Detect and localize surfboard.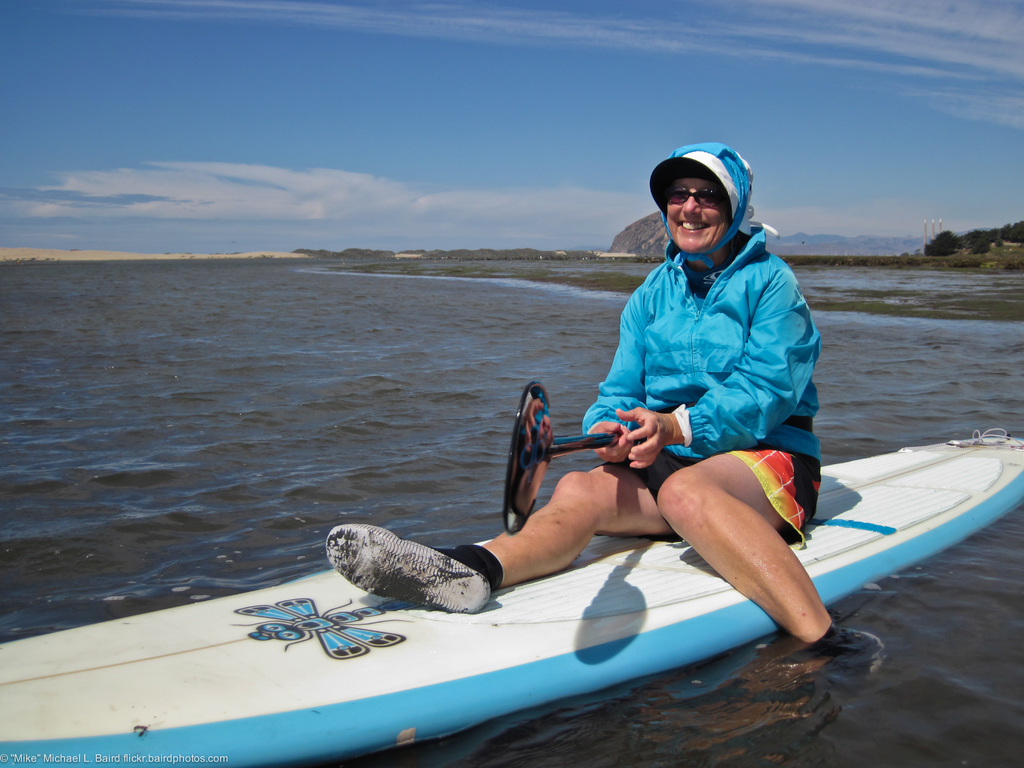
Localized at (x1=0, y1=428, x2=1023, y2=767).
